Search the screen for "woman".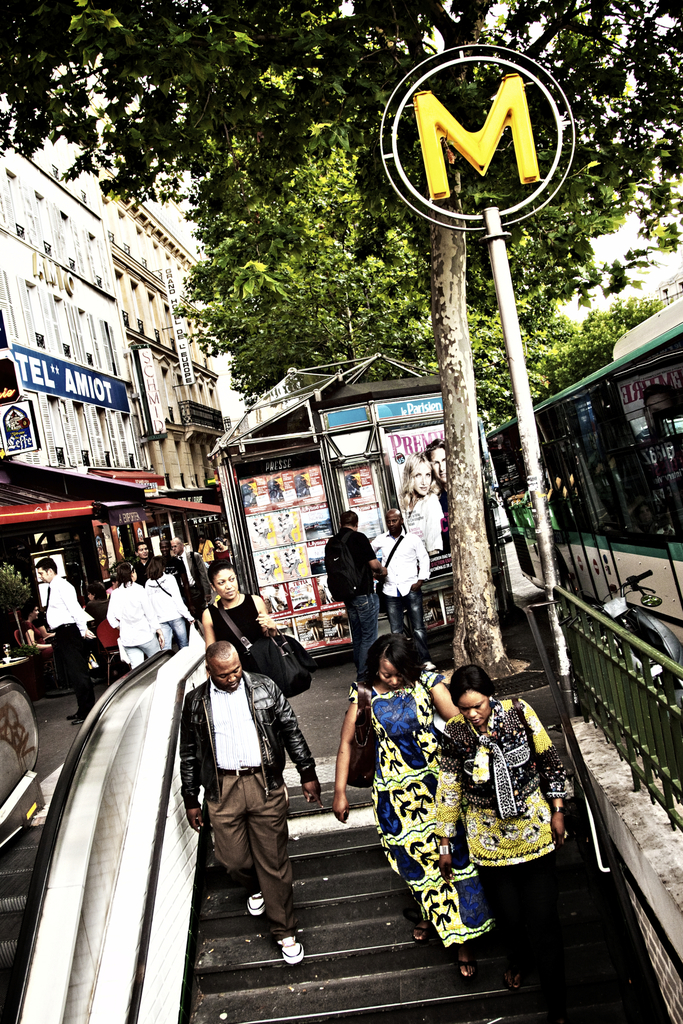
Found at box(107, 559, 167, 669).
